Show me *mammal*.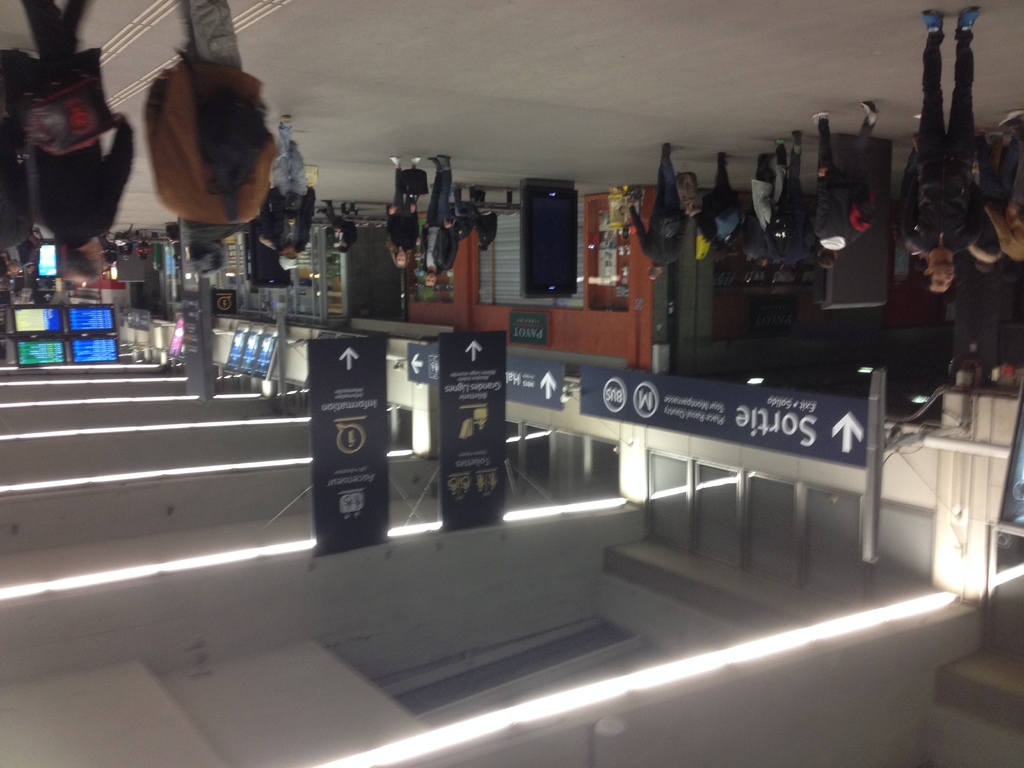
*mammal* is here: <box>419,154,461,286</box>.
